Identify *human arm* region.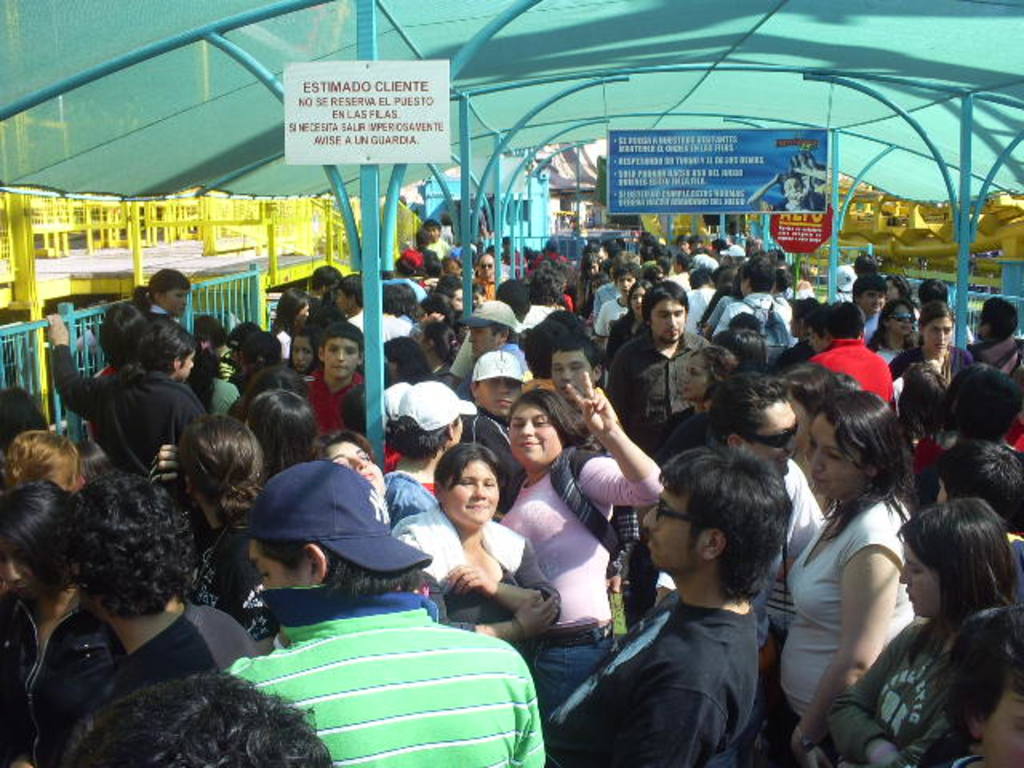
Region: detection(792, 472, 830, 562).
